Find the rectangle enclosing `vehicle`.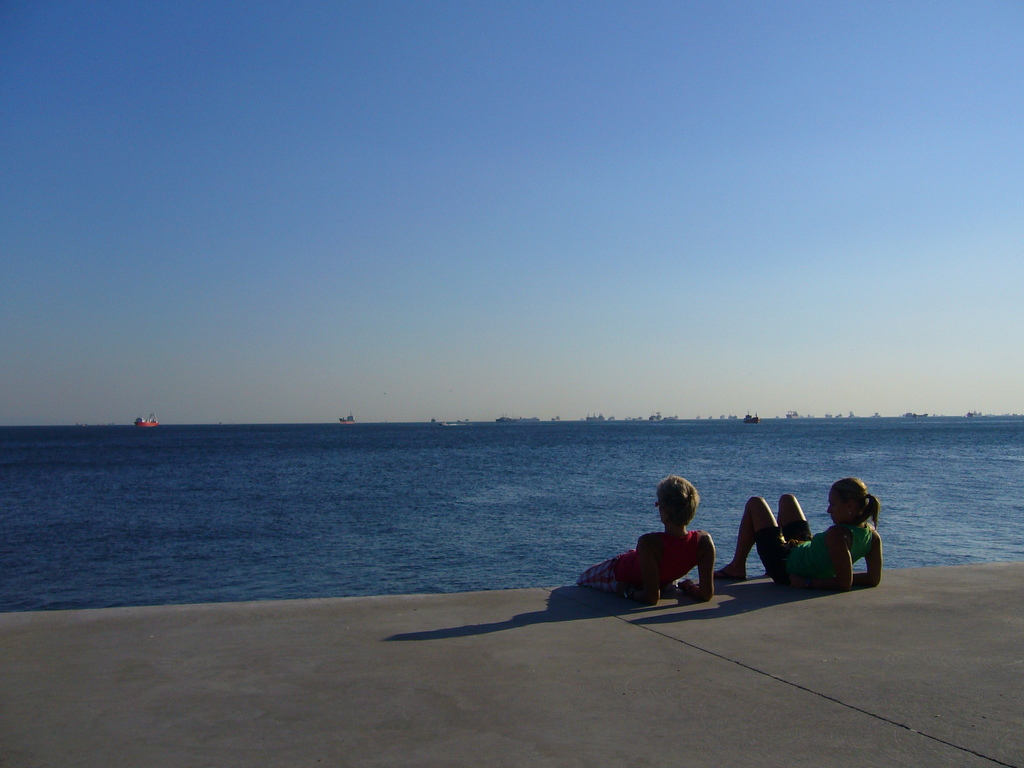
BBox(494, 414, 538, 424).
